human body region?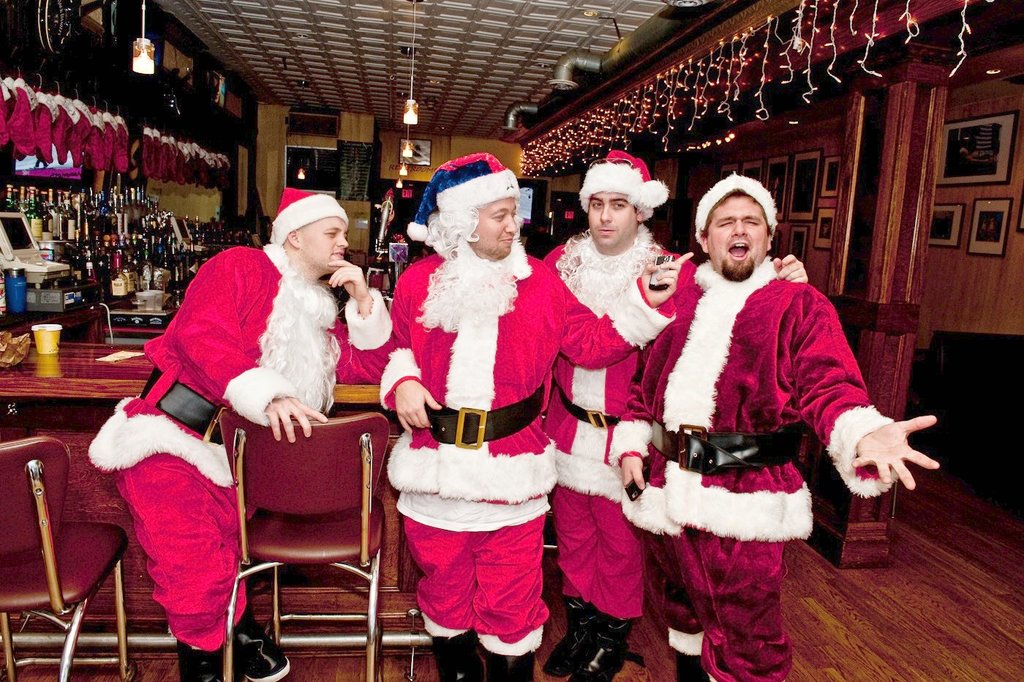
pyautogui.locateOnScreen(379, 246, 695, 681)
